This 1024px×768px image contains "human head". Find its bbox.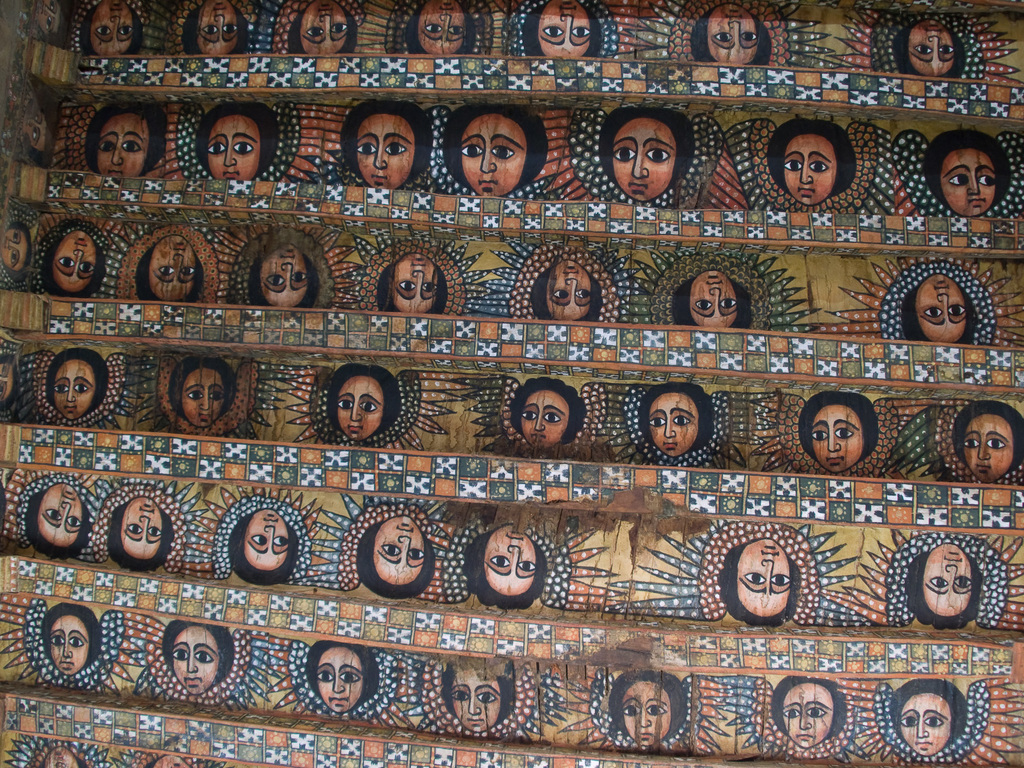
0 347 22 409.
